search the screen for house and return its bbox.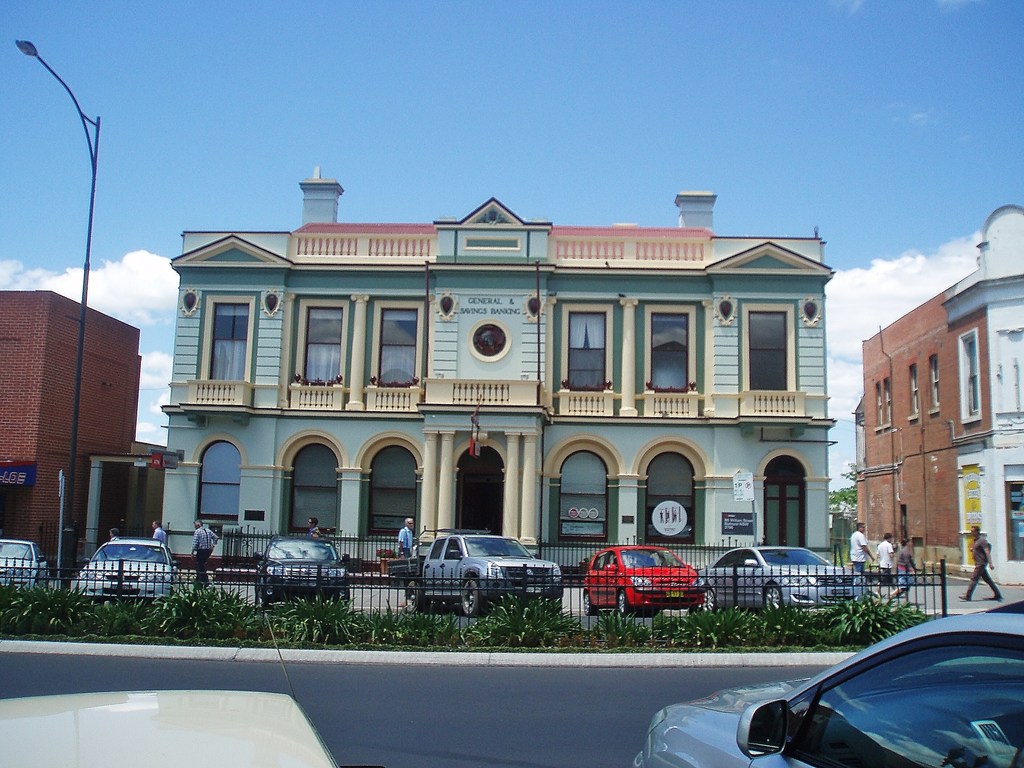
Found: 0/286/148/565.
